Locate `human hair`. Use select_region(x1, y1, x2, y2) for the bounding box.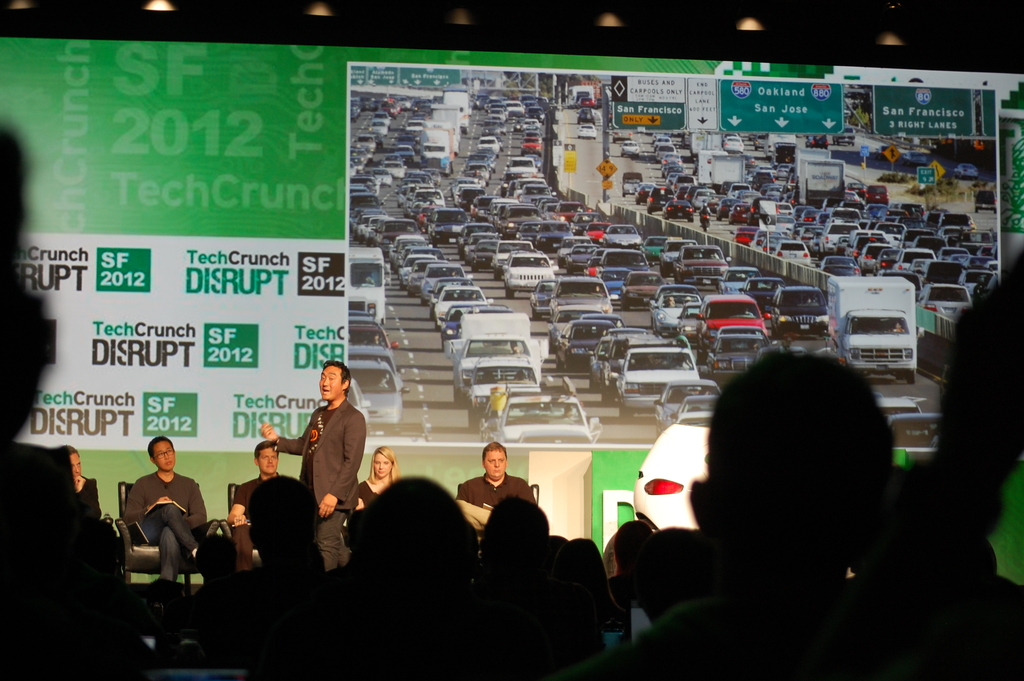
select_region(255, 439, 281, 460).
